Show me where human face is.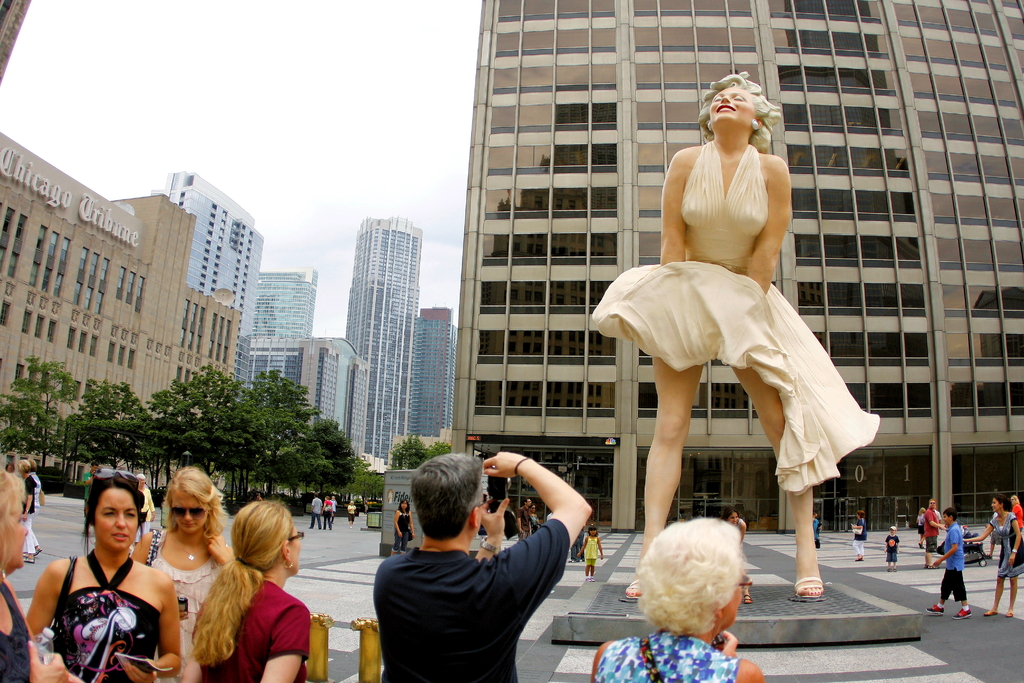
human face is at {"left": 719, "top": 583, "right": 739, "bottom": 628}.
